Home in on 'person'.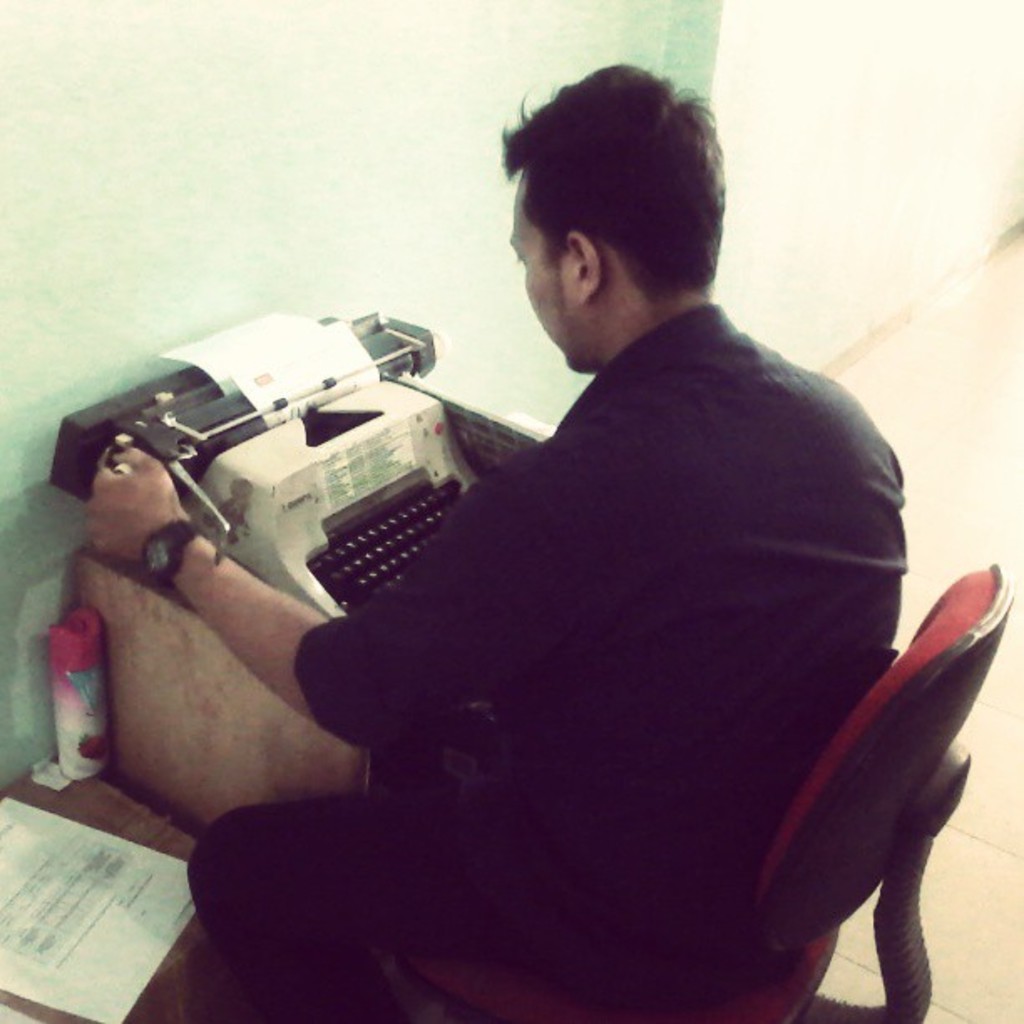
Homed in at [x1=291, y1=79, x2=979, y2=979].
